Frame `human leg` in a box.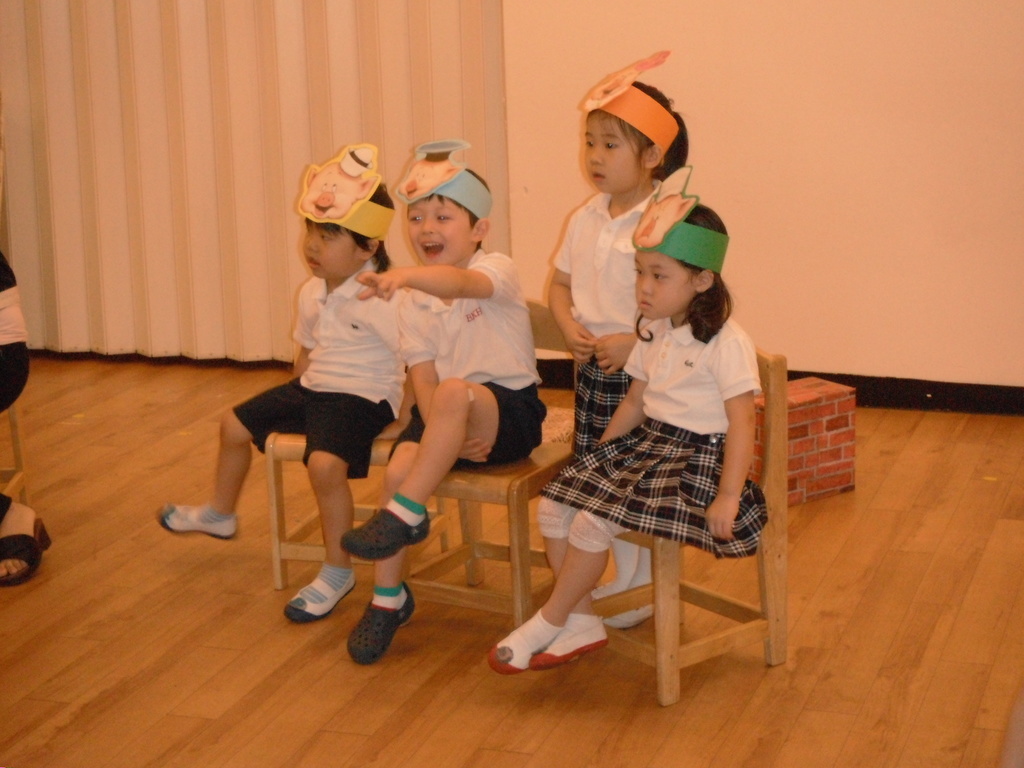
x1=521 y1=426 x2=640 y2=669.
